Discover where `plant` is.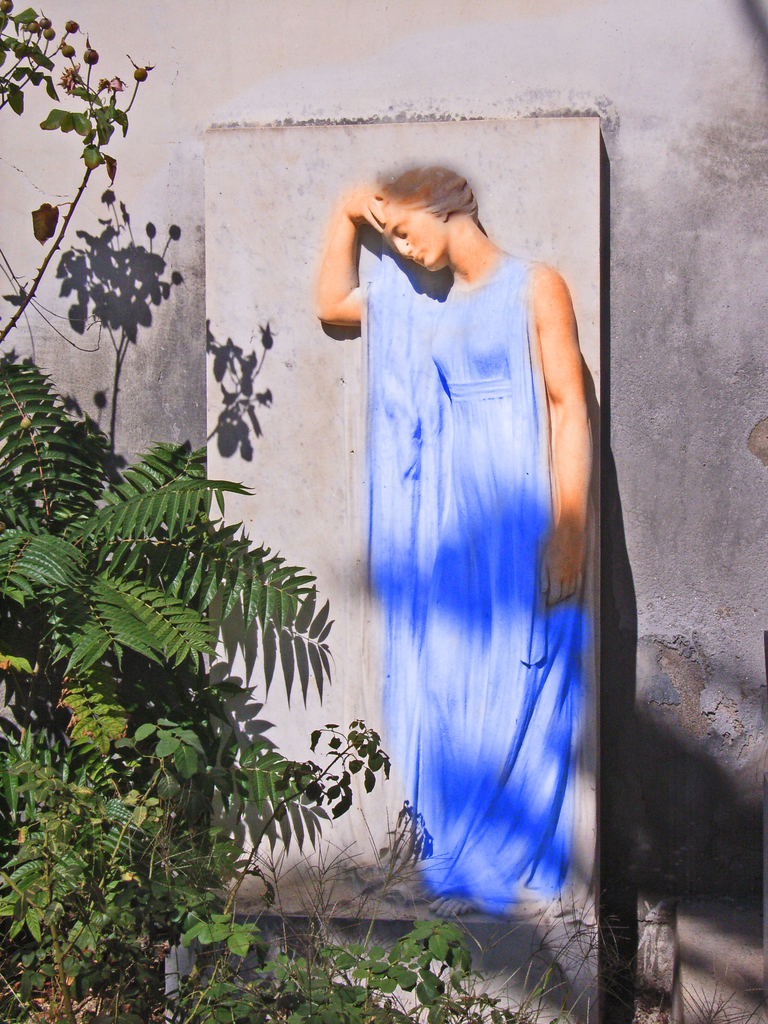
Discovered at select_region(0, 0, 156, 356).
